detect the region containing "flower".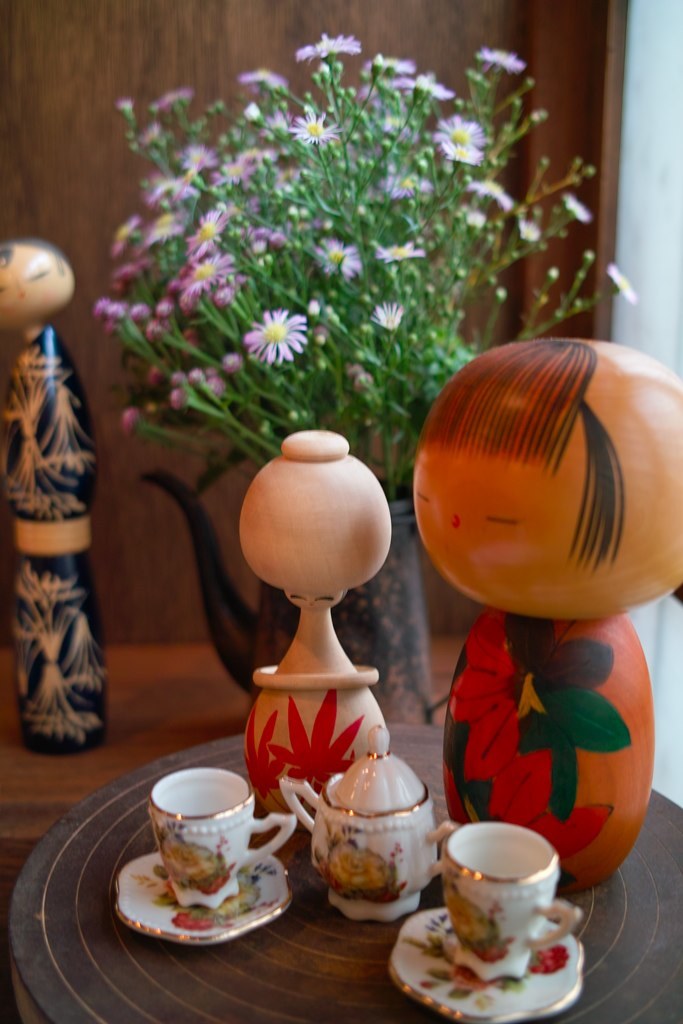
475, 49, 529, 74.
